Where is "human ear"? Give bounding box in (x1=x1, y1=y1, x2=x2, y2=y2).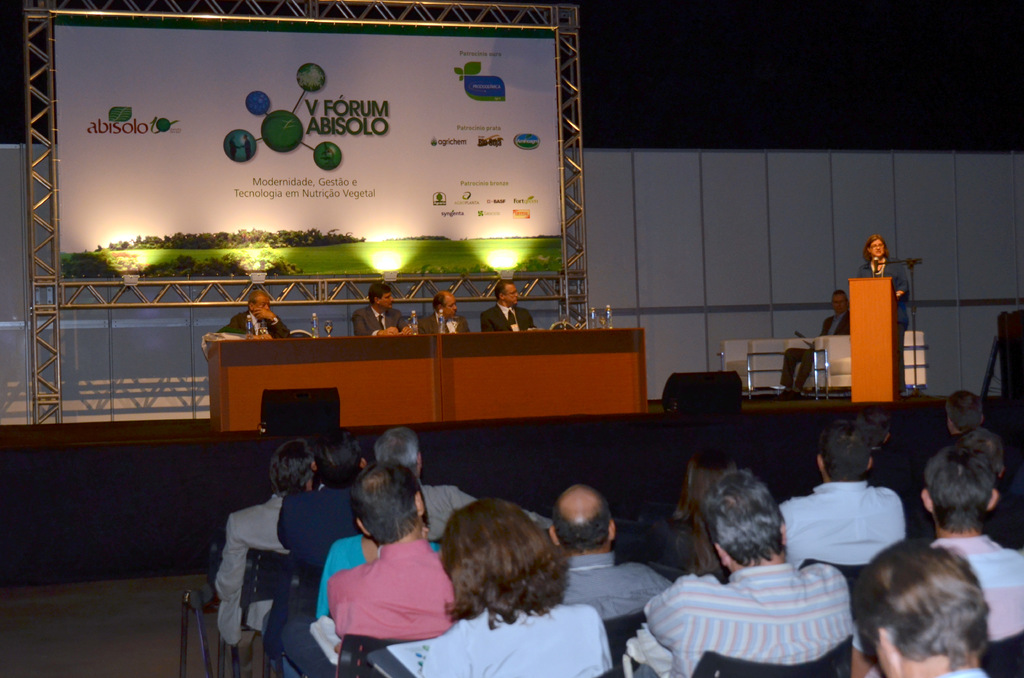
(x1=607, y1=519, x2=616, y2=540).
